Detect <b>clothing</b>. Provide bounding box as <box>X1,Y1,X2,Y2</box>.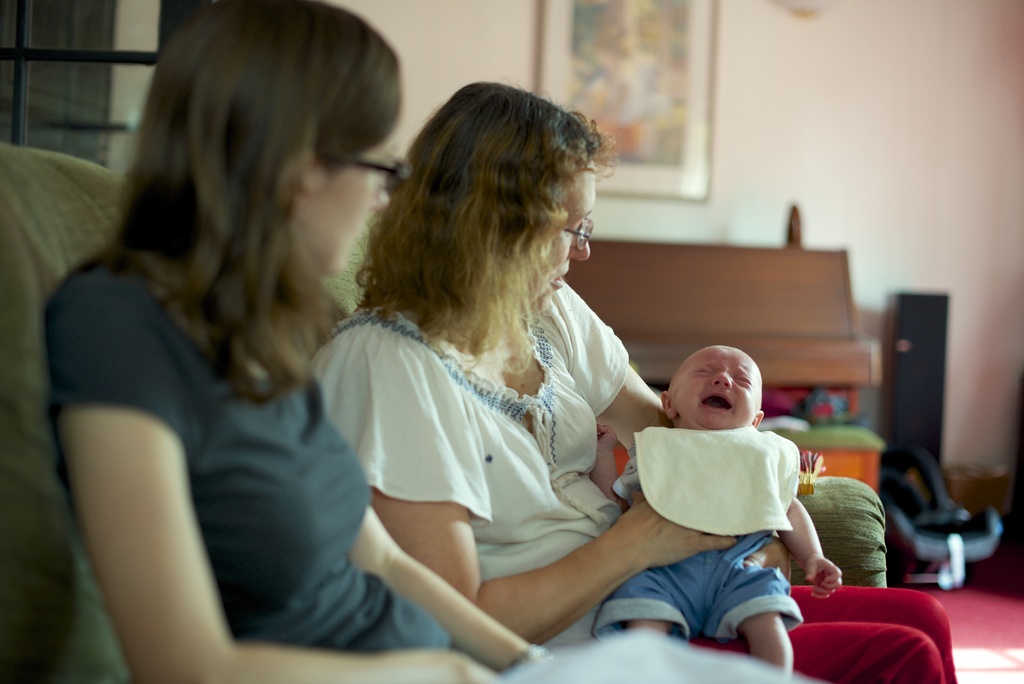
<box>306,278,630,642</box>.
